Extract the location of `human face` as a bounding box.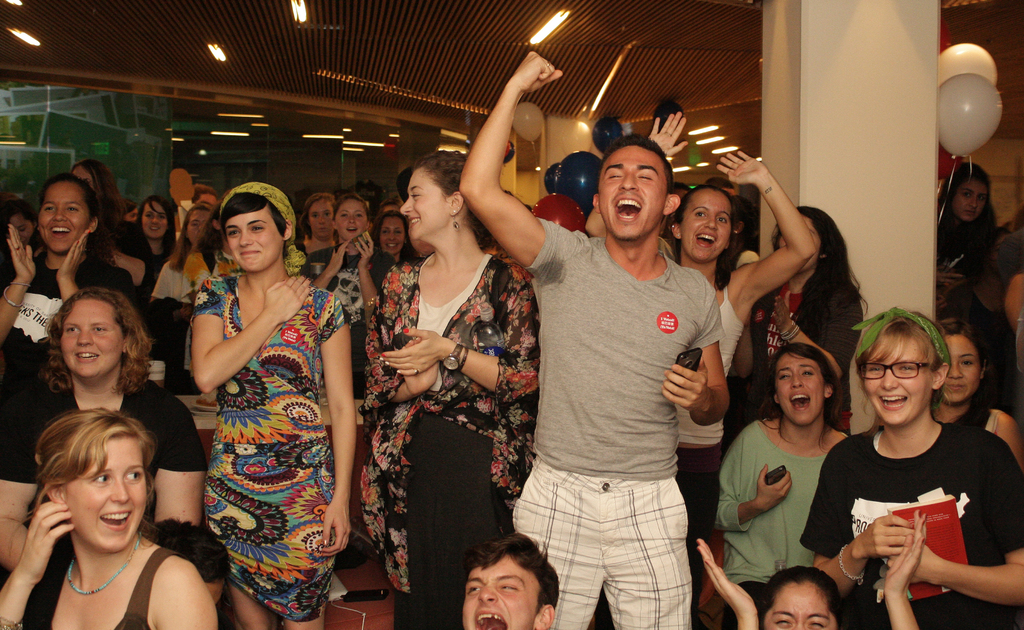
left=458, top=551, right=541, bottom=629.
